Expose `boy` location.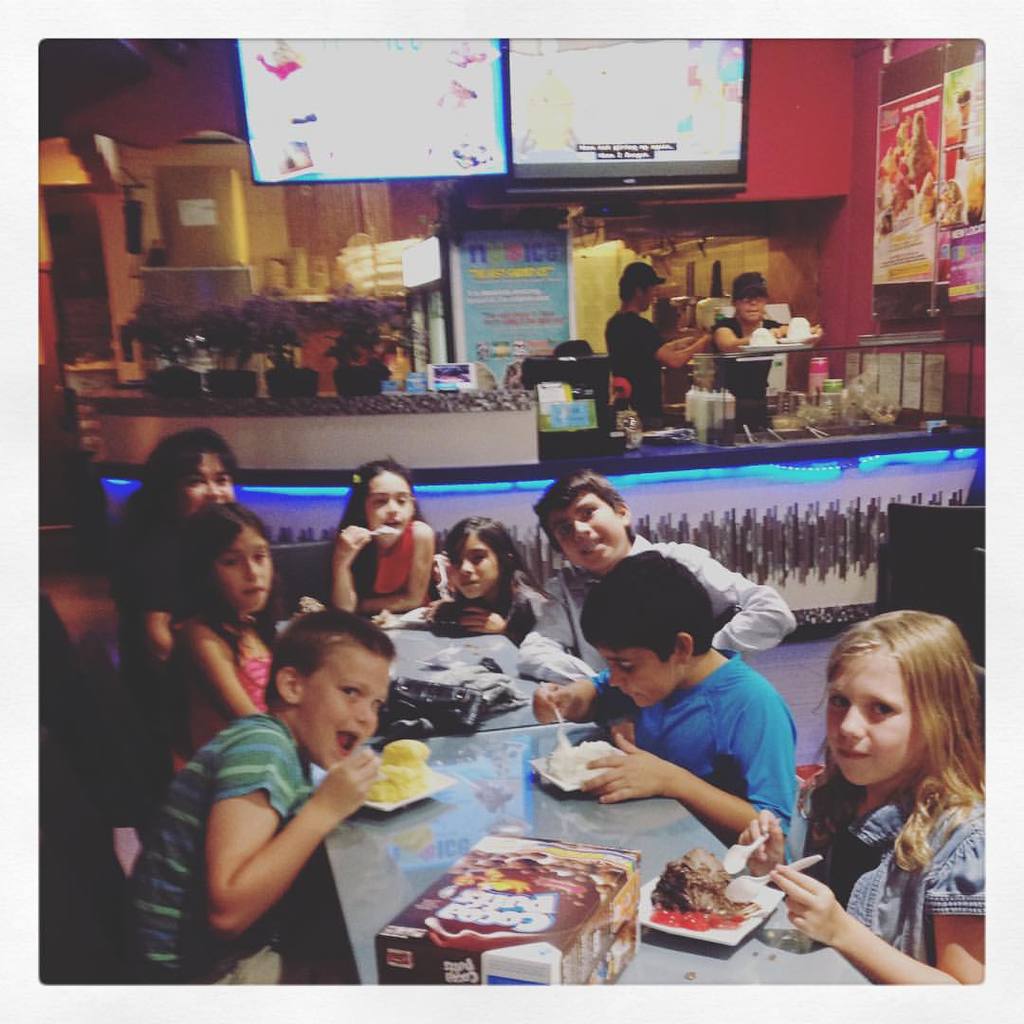
Exposed at (518, 468, 792, 687).
